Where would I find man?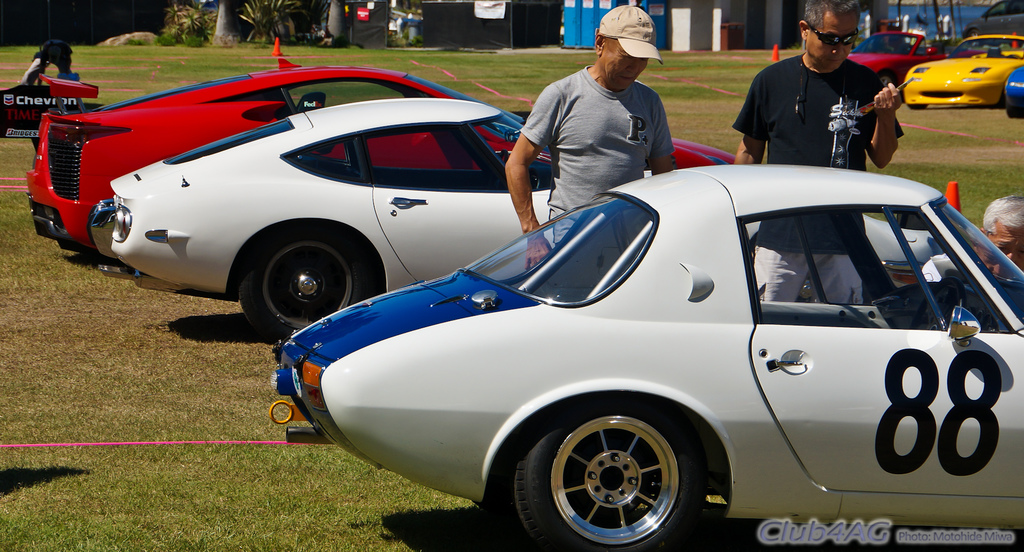
At [504,3,676,272].
